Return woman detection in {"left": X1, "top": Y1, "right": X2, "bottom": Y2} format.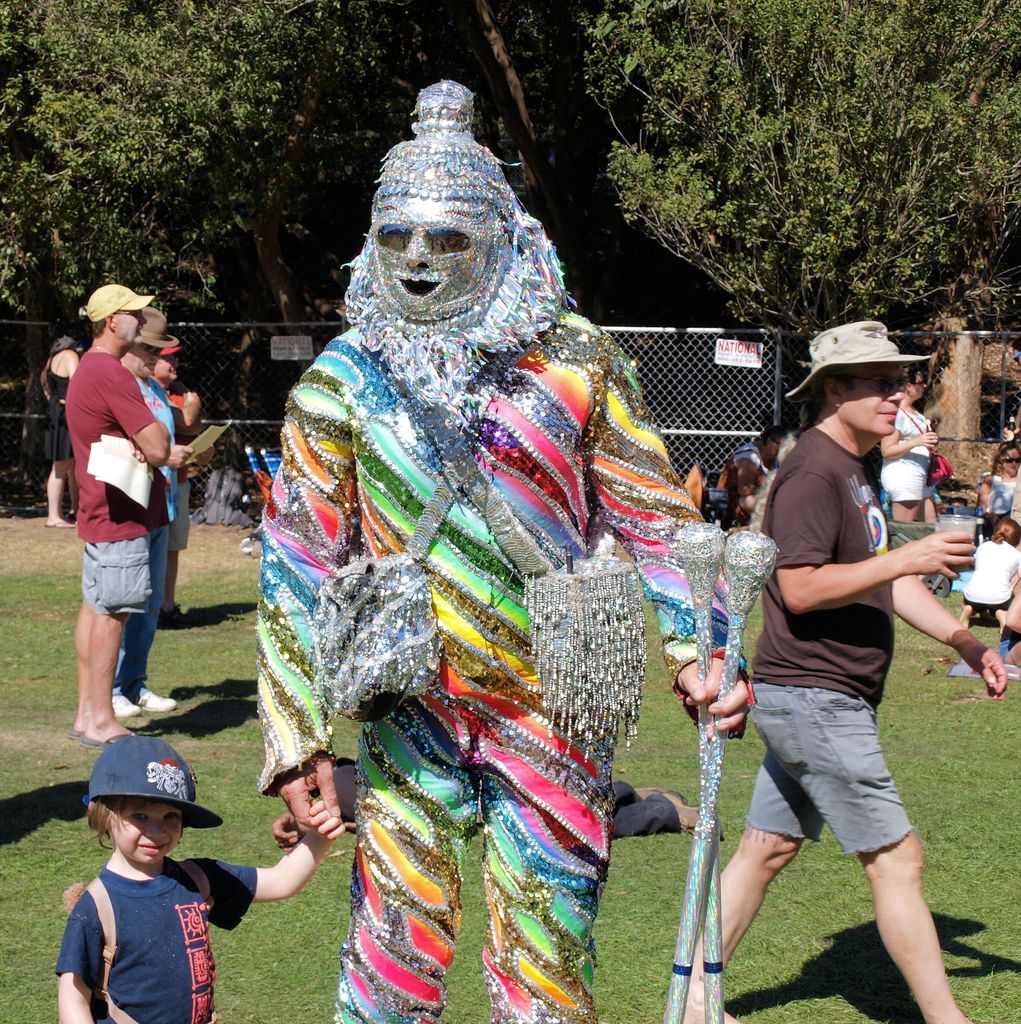
{"left": 877, "top": 364, "right": 938, "bottom": 517}.
